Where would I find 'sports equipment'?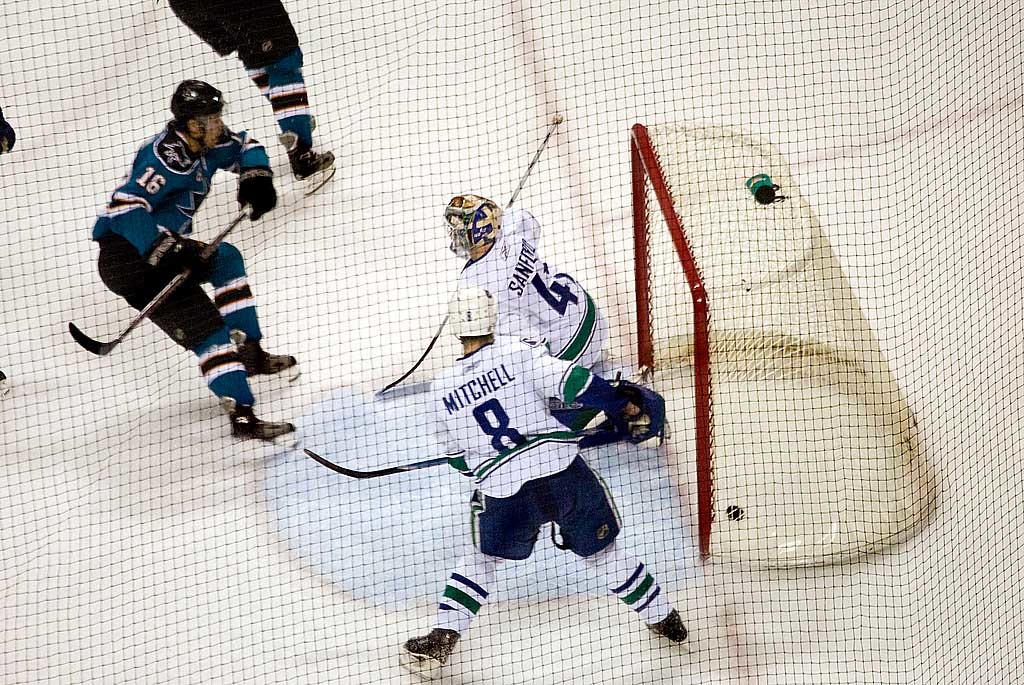
At select_region(289, 142, 336, 196).
